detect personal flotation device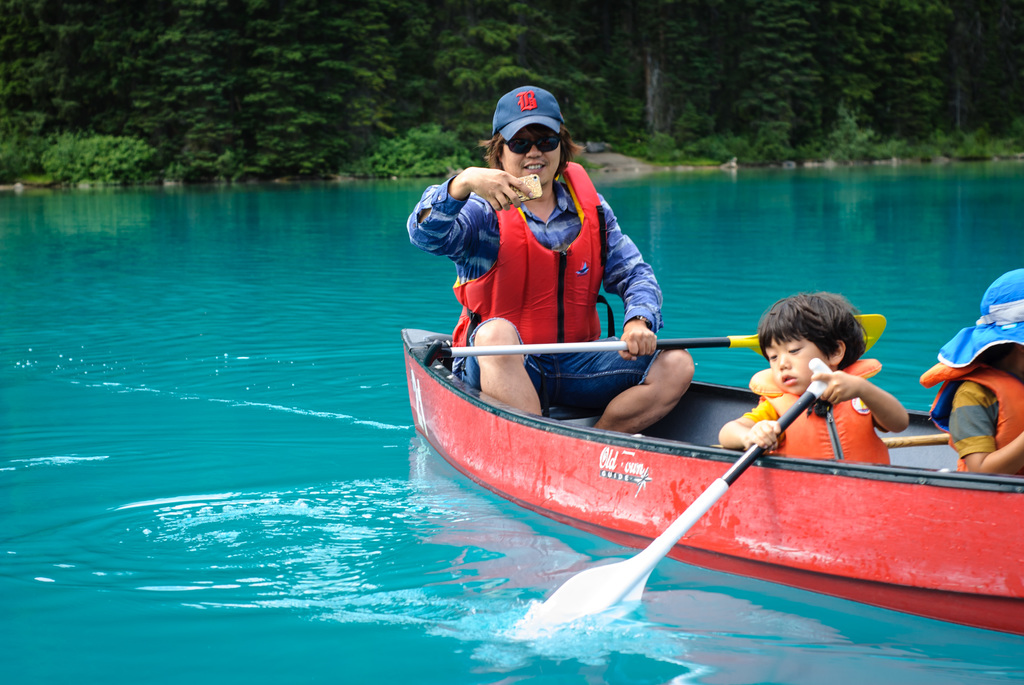
924, 346, 1023, 479
